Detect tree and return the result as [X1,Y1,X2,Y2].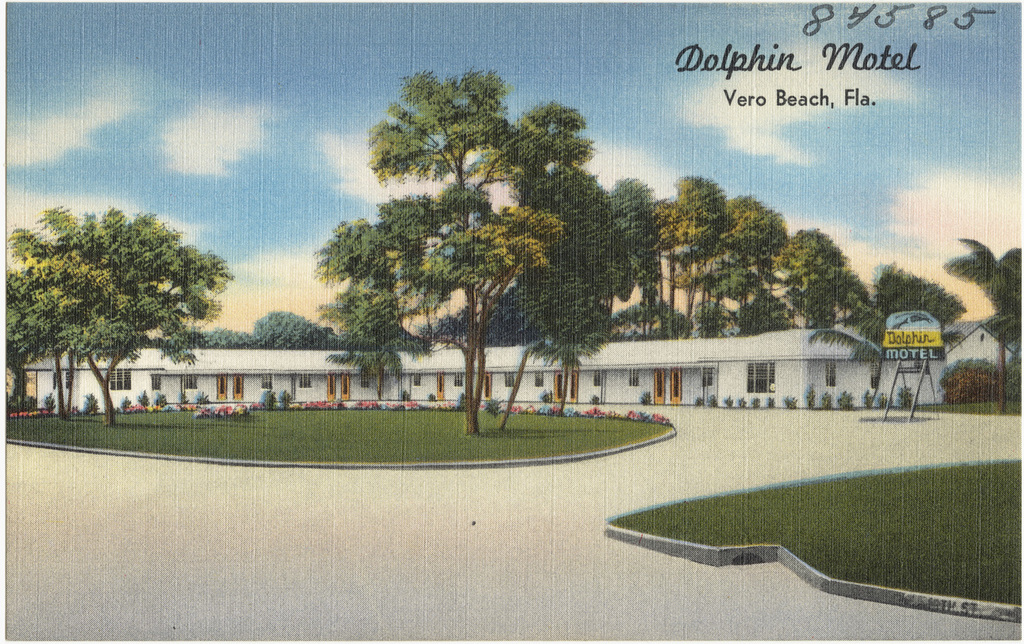
[834,264,870,338].
